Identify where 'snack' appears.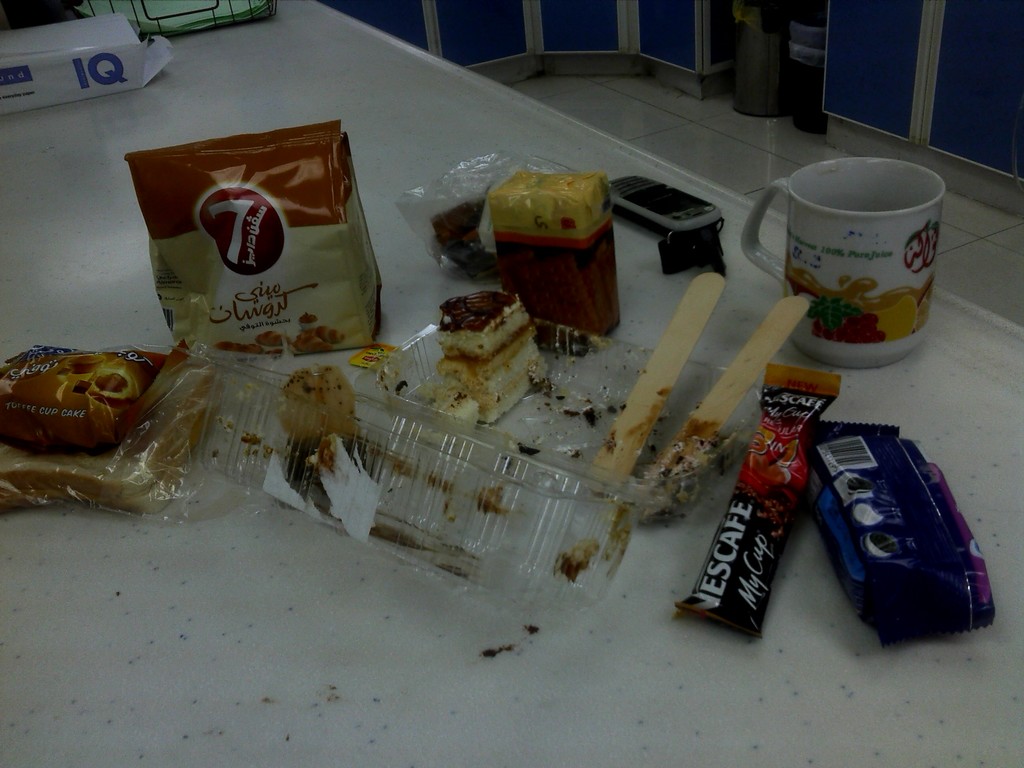
Appears at (x1=415, y1=288, x2=534, y2=440).
